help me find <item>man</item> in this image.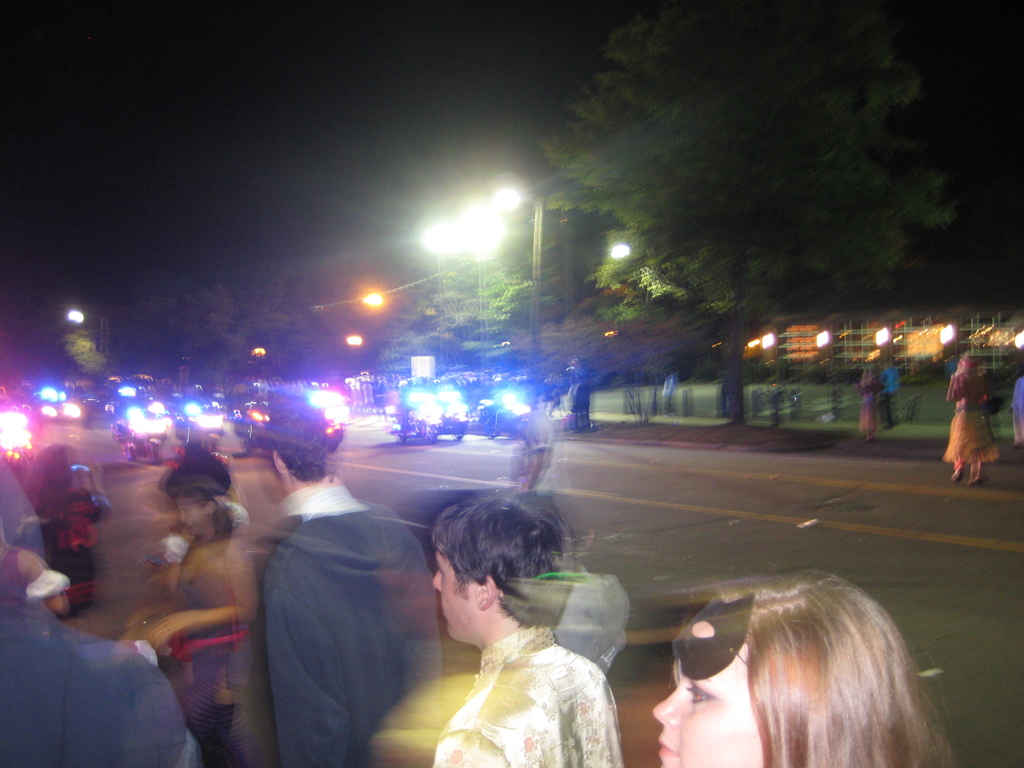
Found it: <bbox>430, 492, 626, 767</bbox>.
